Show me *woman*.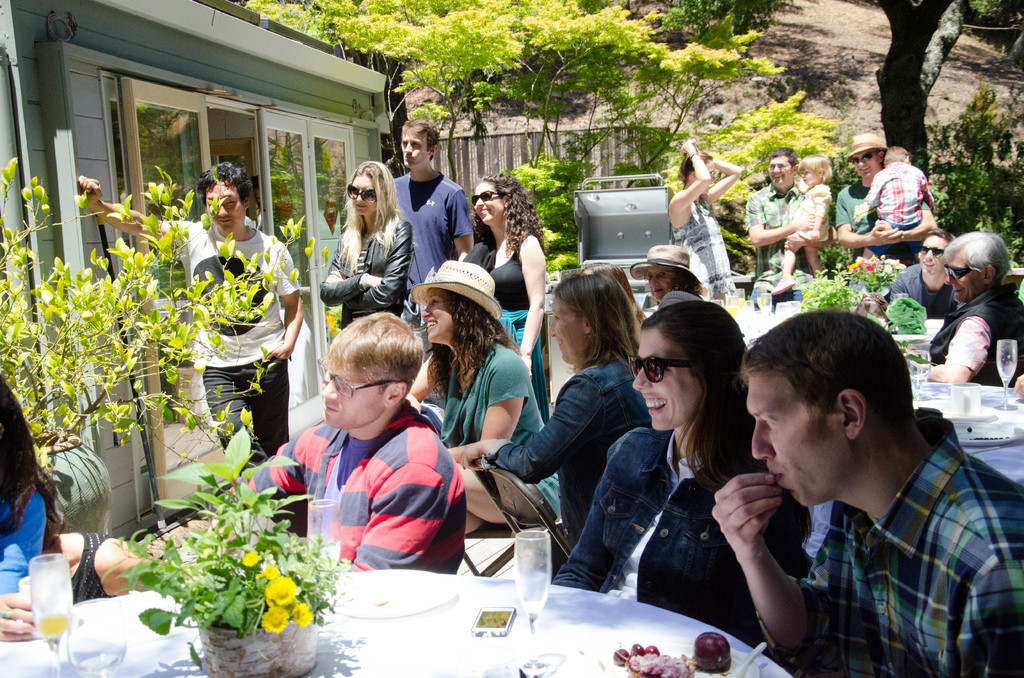
*woman* is here: bbox(664, 134, 743, 307).
